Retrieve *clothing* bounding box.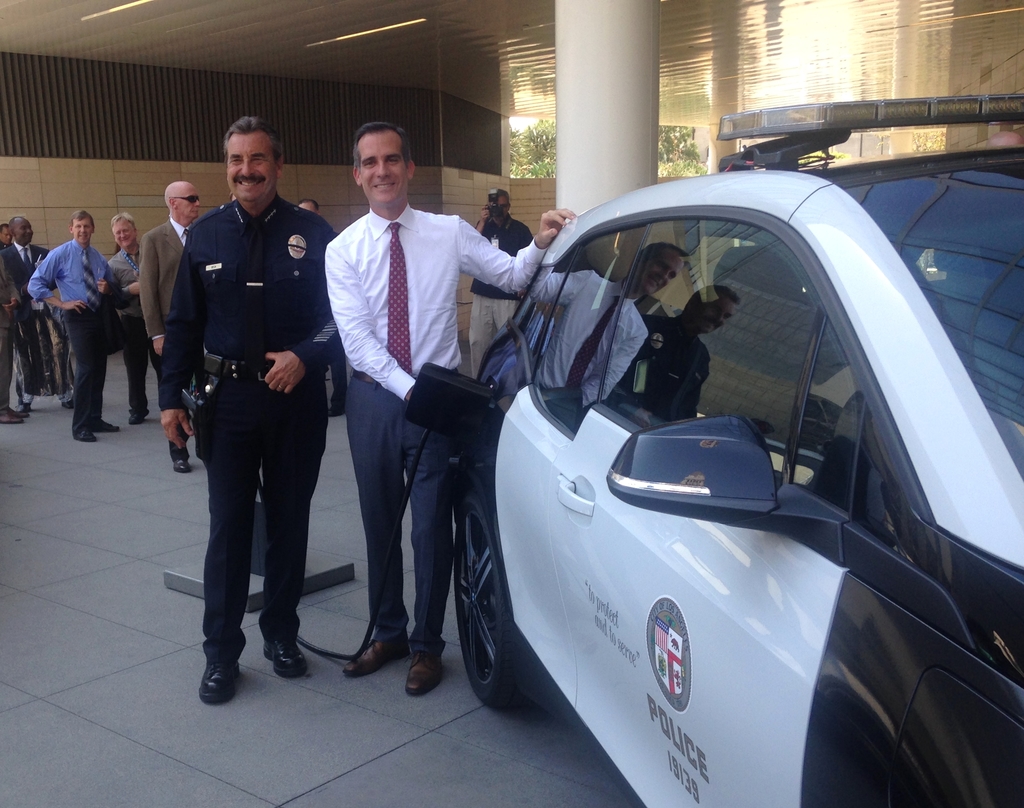
Bounding box: x1=467 y1=207 x2=532 y2=384.
